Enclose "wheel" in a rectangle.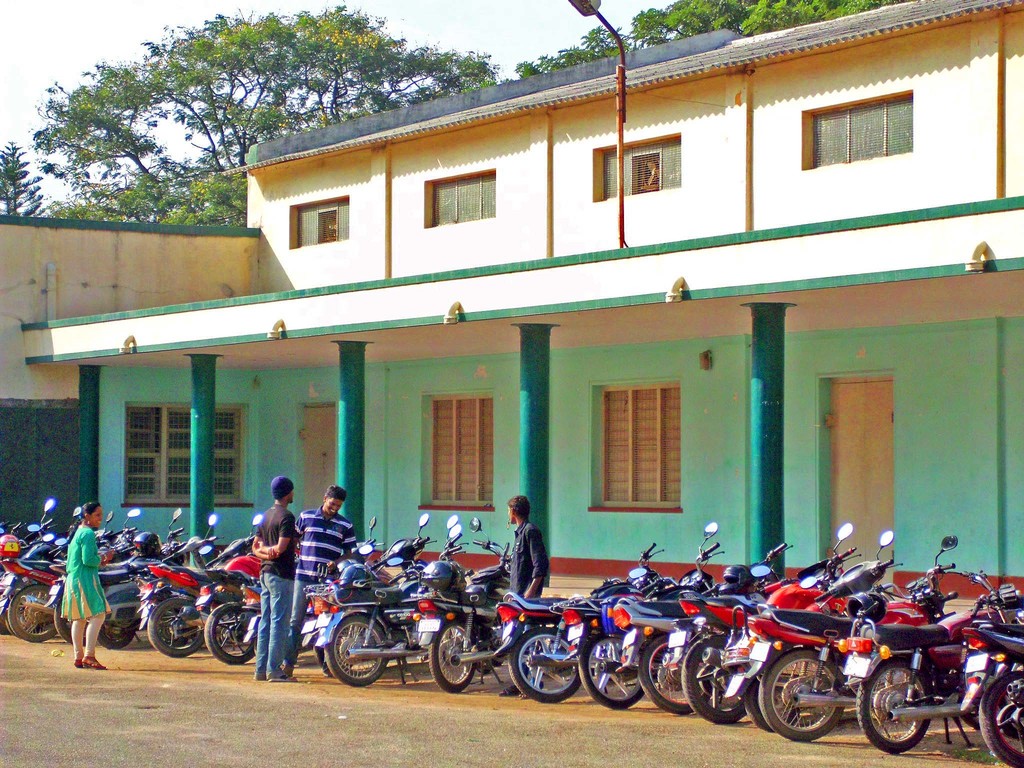
BBox(476, 662, 493, 674).
